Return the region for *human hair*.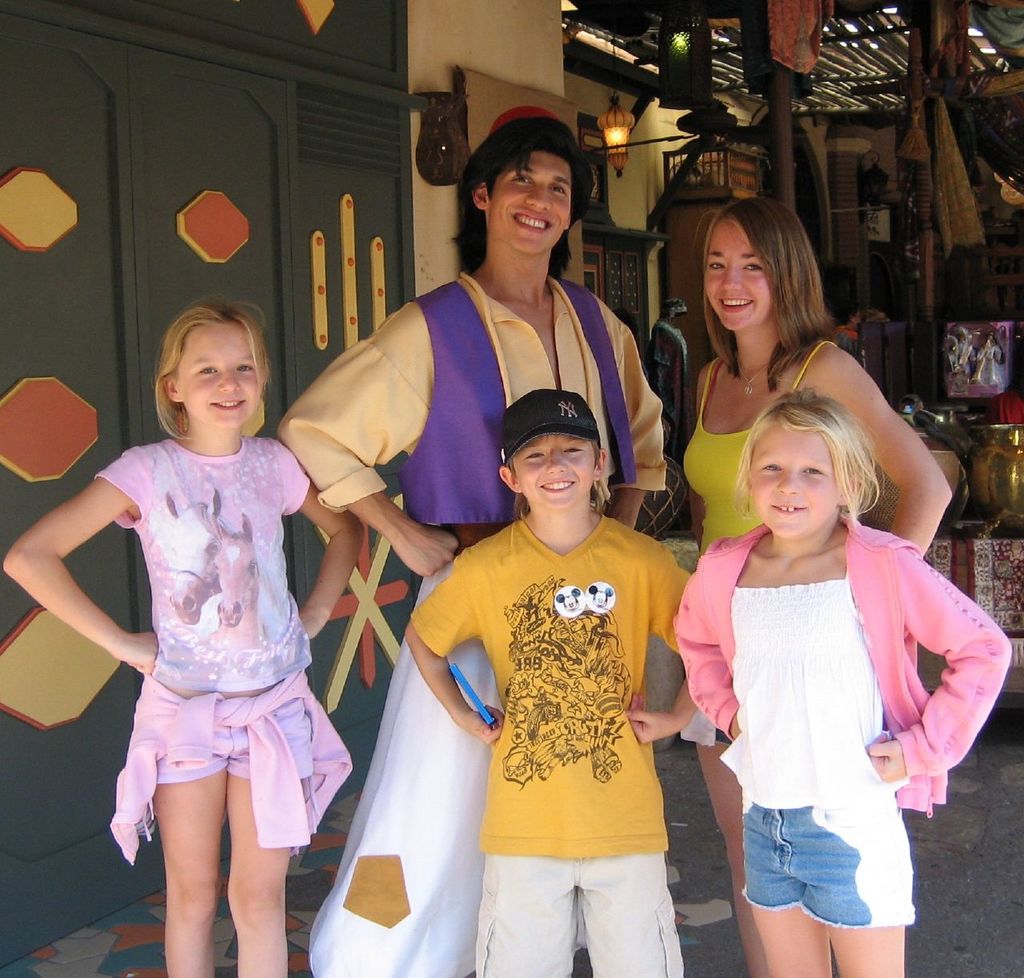
<bbox>454, 114, 589, 279</bbox>.
